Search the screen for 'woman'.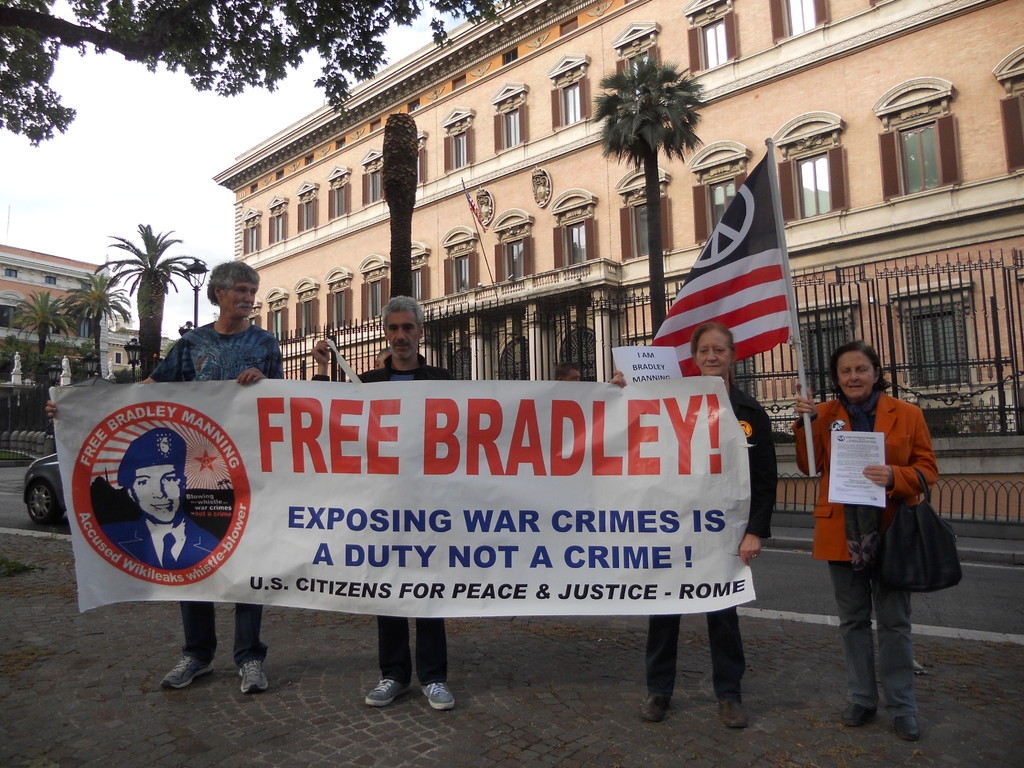
Found at bbox=(817, 330, 961, 748).
